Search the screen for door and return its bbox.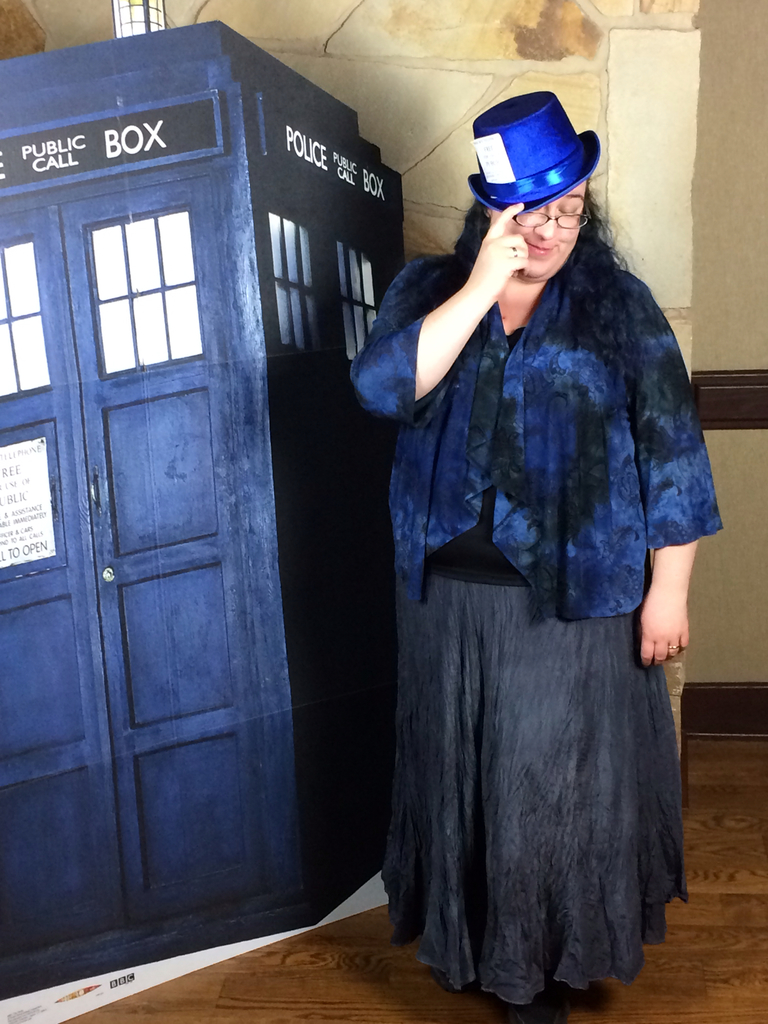
Found: (30,98,260,984).
